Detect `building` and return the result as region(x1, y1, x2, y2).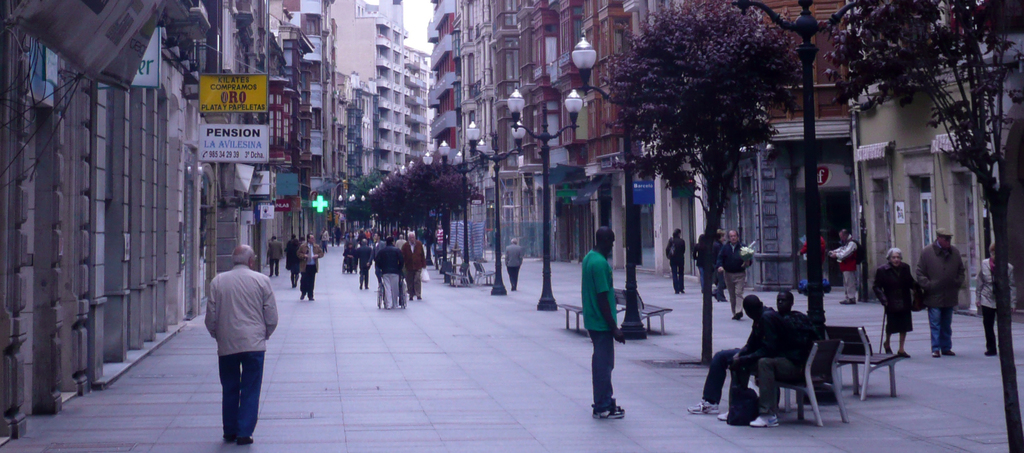
region(500, 3, 551, 263).
